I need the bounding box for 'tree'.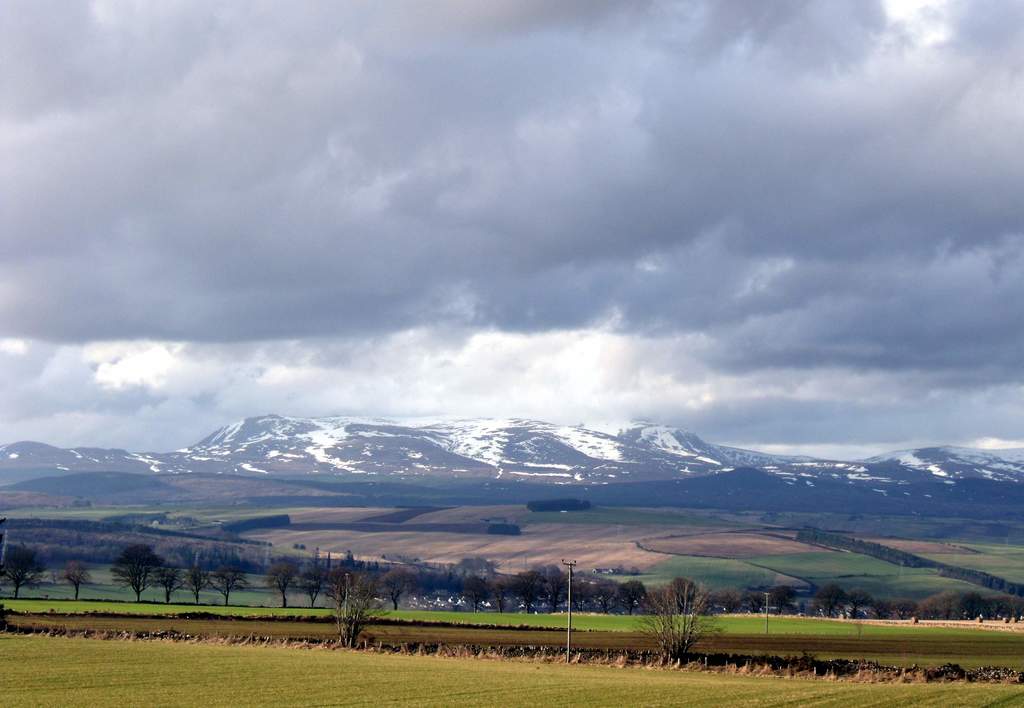
Here it is: pyautogui.locateOnScreen(308, 579, 382, 652).
